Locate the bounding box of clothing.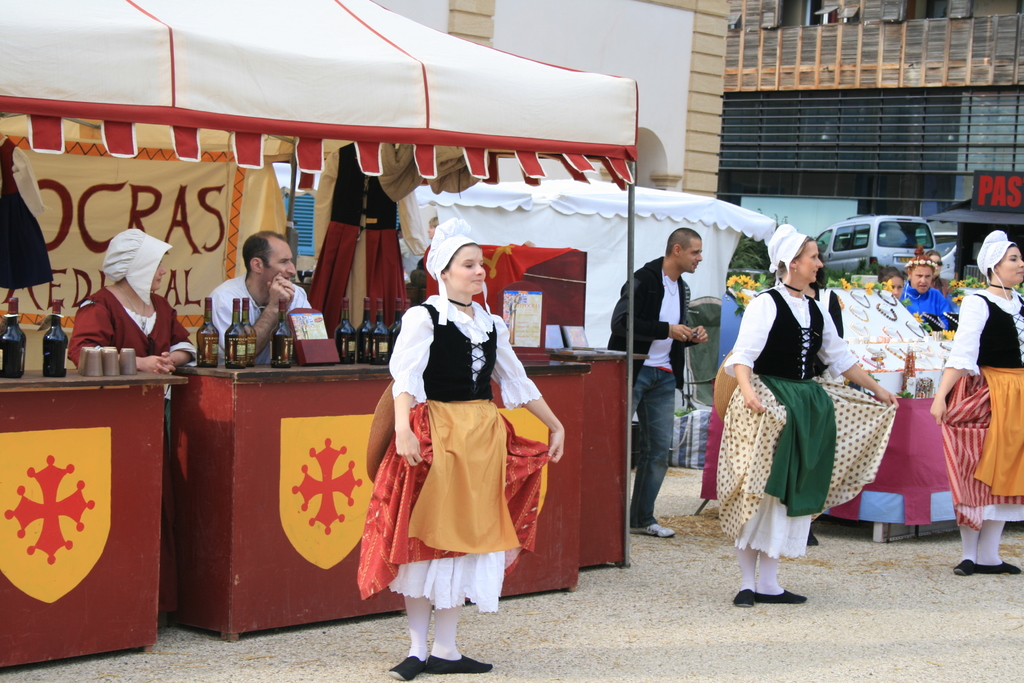
Bounding box: <bbox>209, 278, 311, 366</bbox>.
